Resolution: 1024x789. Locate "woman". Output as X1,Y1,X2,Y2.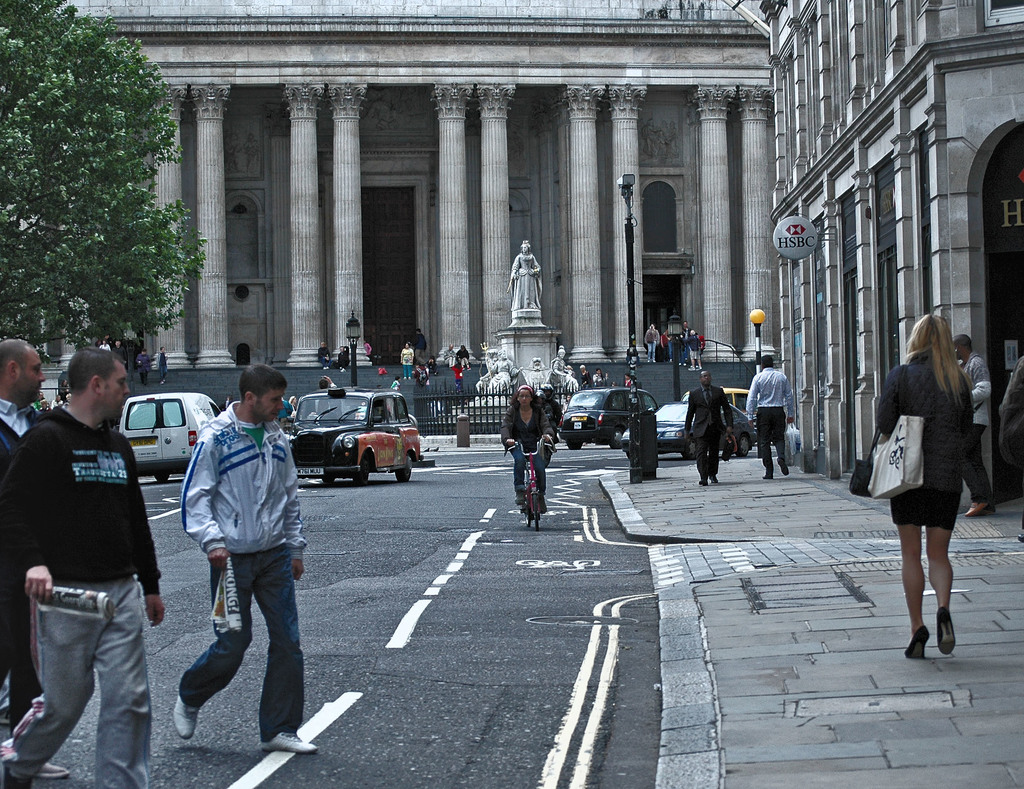
499,386,557,513.
